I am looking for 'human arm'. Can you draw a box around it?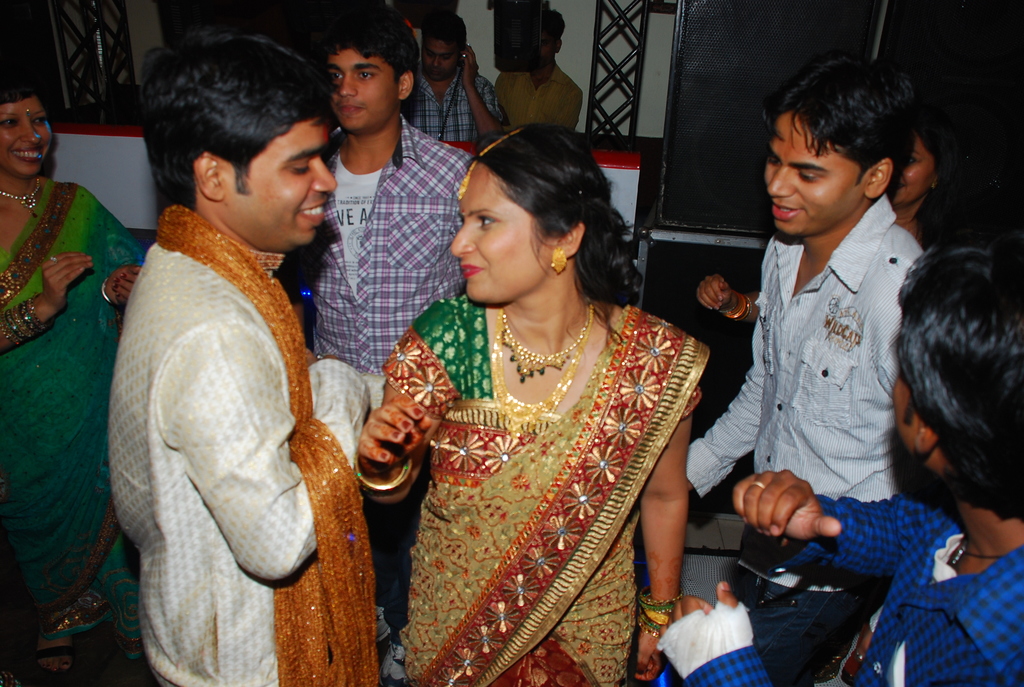
Sure, the bounding box is 643/395/698/683.
